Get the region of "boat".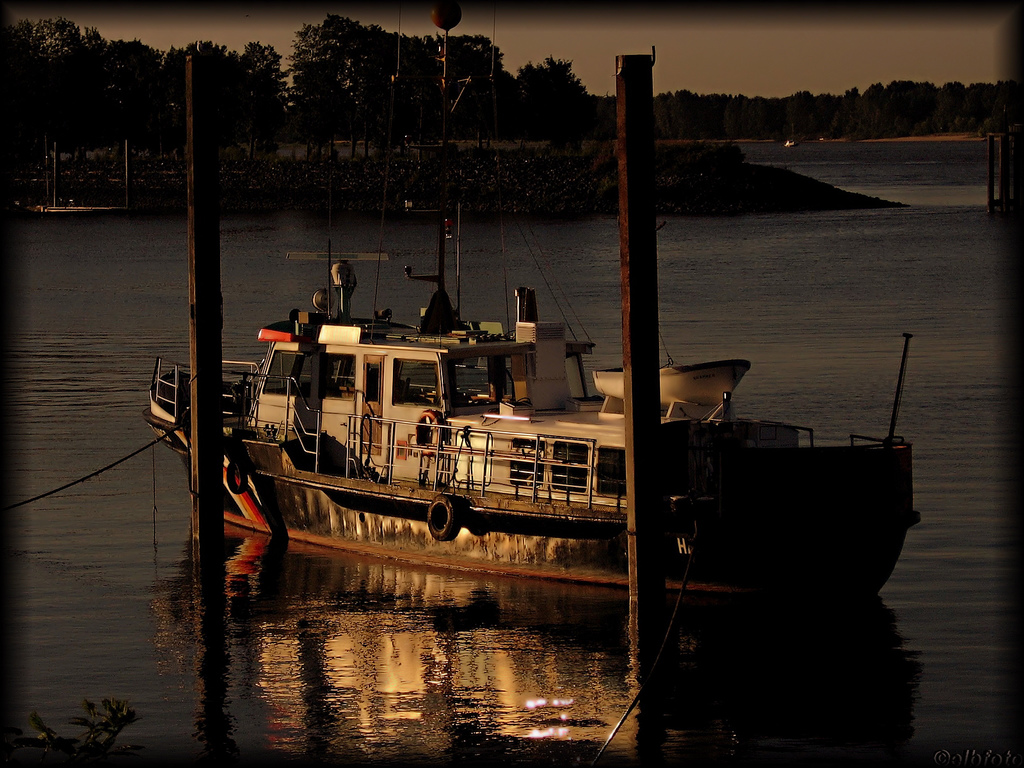
(x1=34, y1=193, x2=124, y2=216).
